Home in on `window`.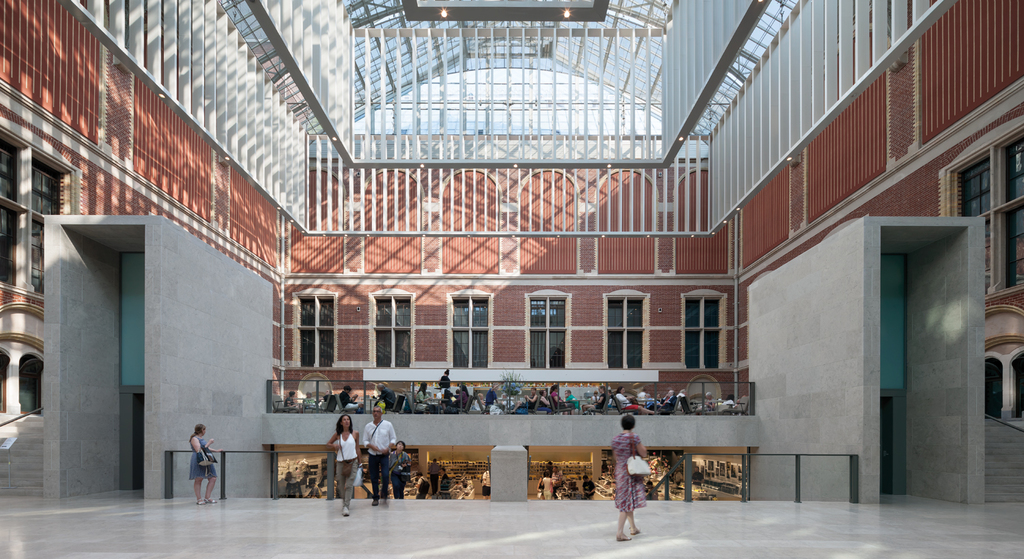
Homed in at left=302, top=298, right=333, bottom=367.
